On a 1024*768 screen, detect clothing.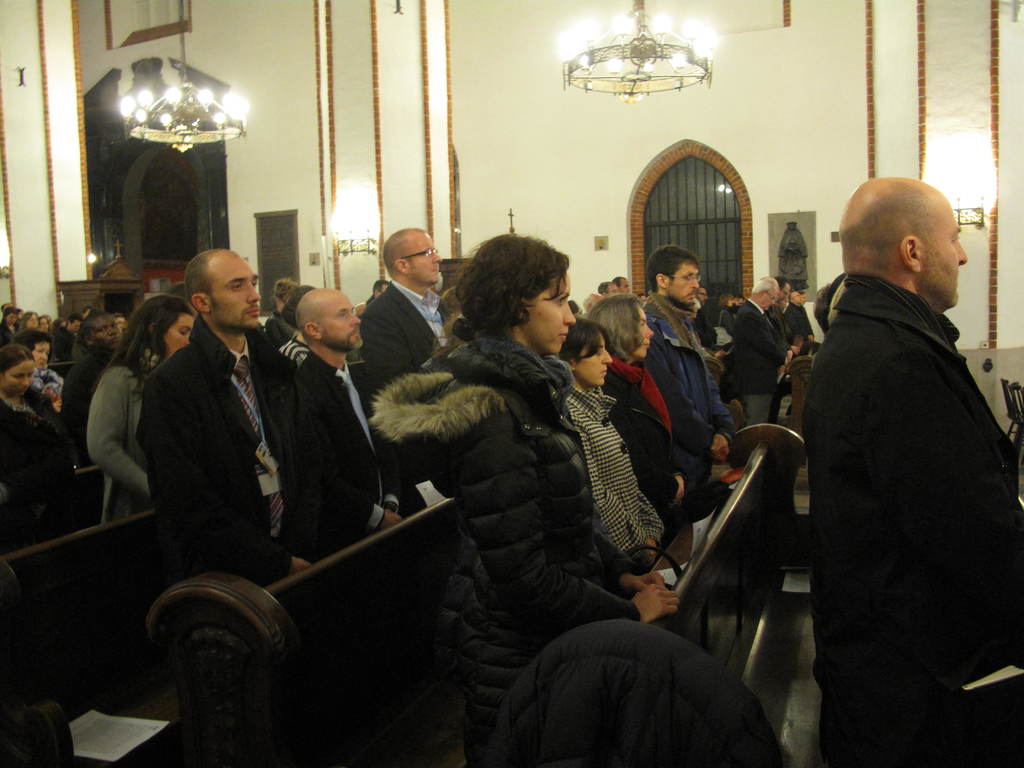
region(376, 341, 657, 760).
